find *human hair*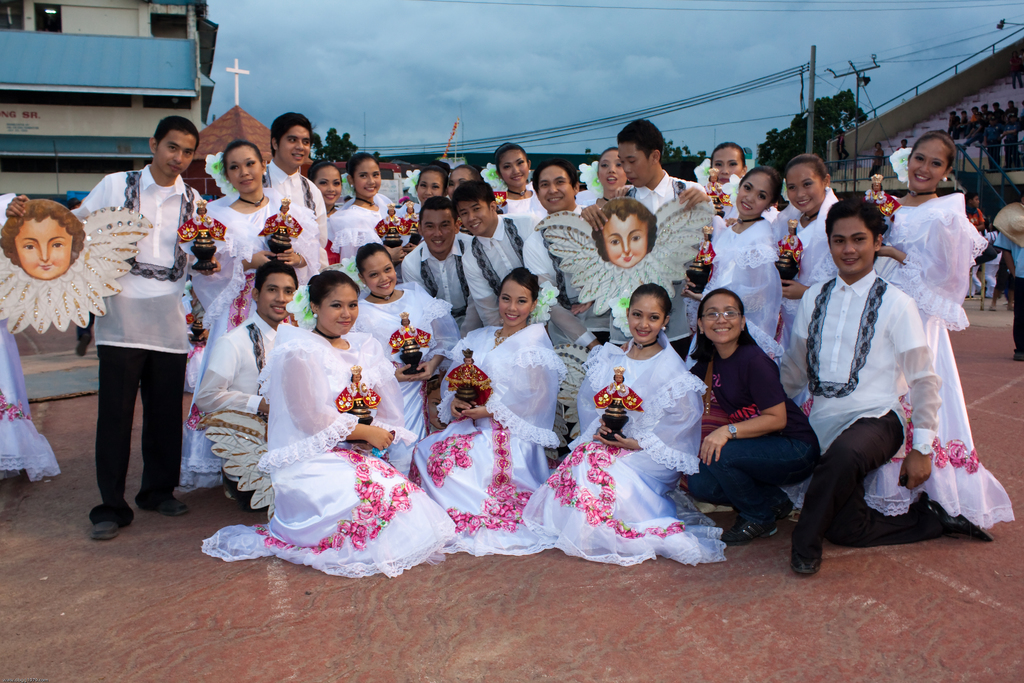
[left=355, top=242, right=394, bottom=272]
